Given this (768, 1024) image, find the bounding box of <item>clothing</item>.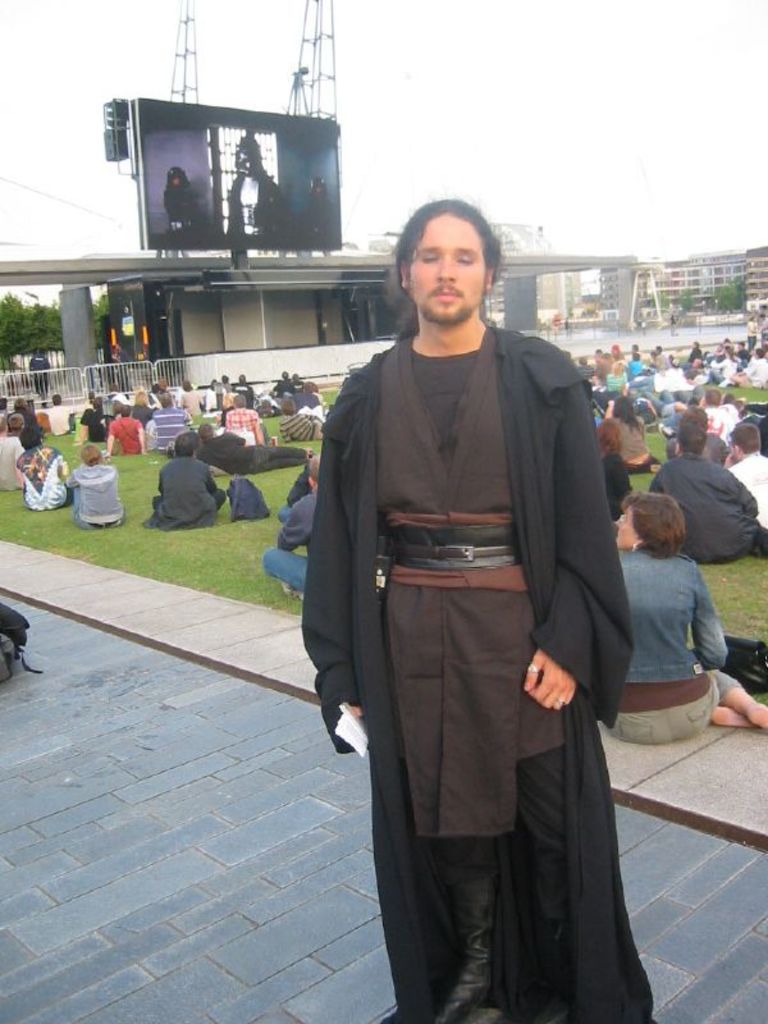
box(72, 457, 123, 535).
